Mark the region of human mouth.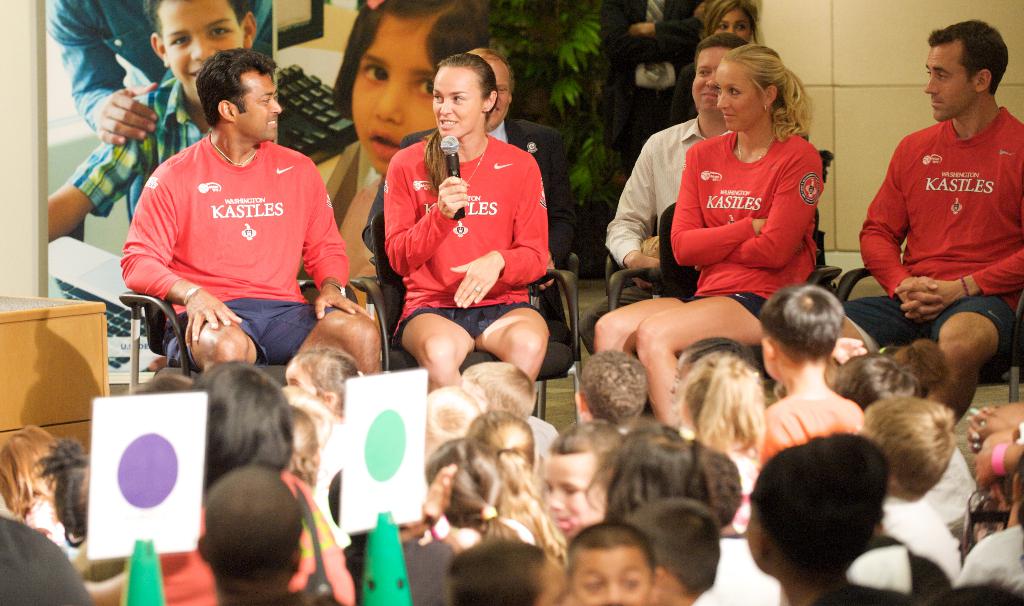
Region: region(370, 125, 397, 159).
